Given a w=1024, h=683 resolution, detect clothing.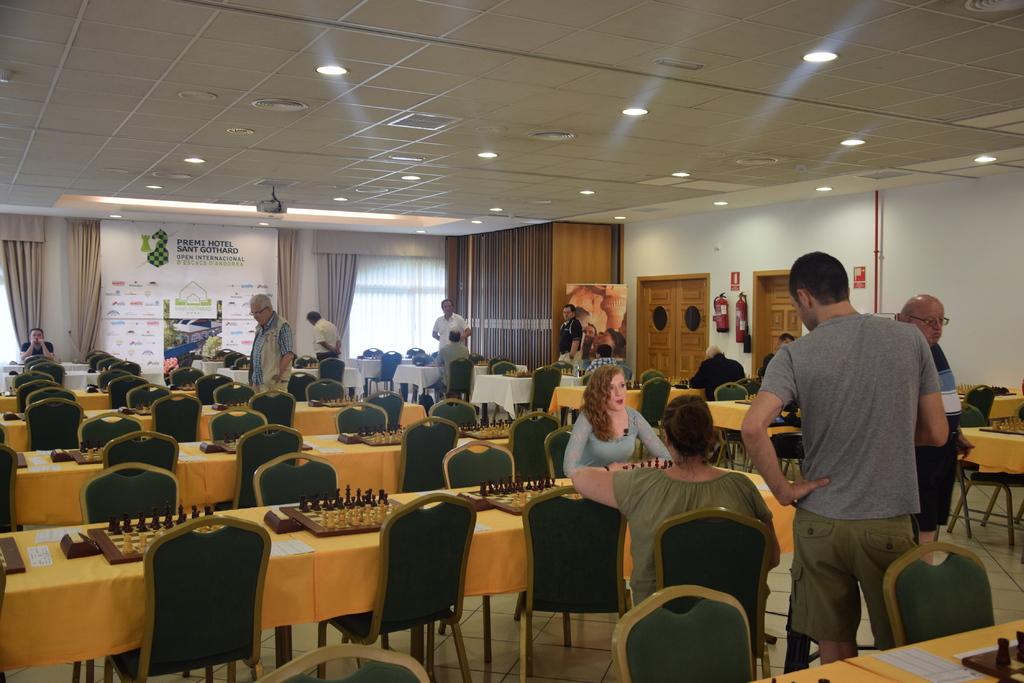
{"left": 620, "top": 463, "right": 790, "bottom": 609}.
